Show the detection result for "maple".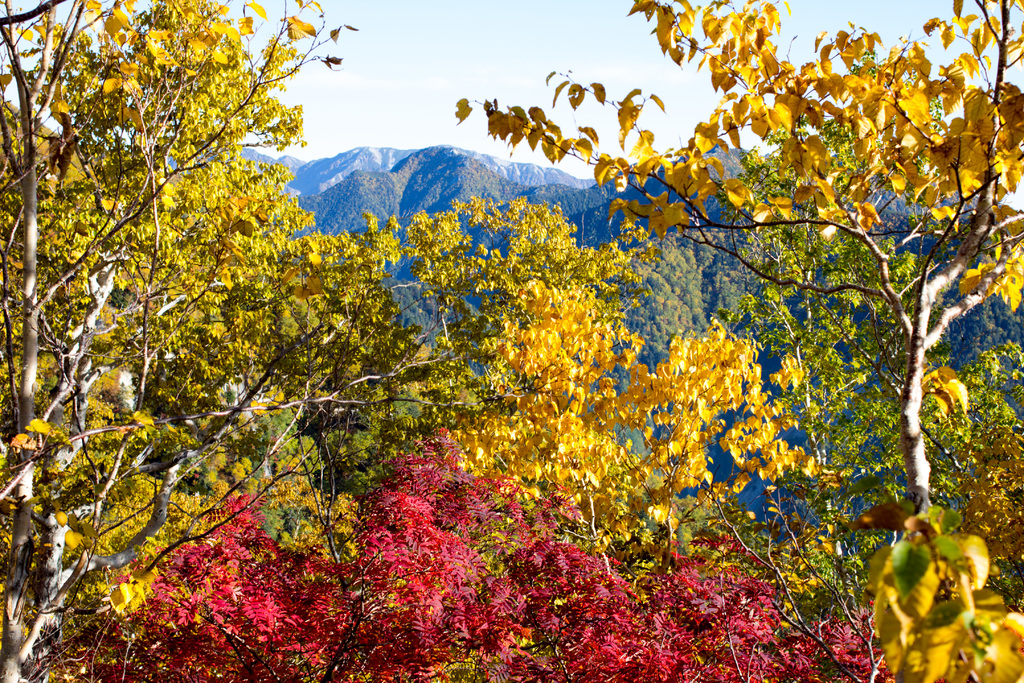
(0, 0, 815, 668).
